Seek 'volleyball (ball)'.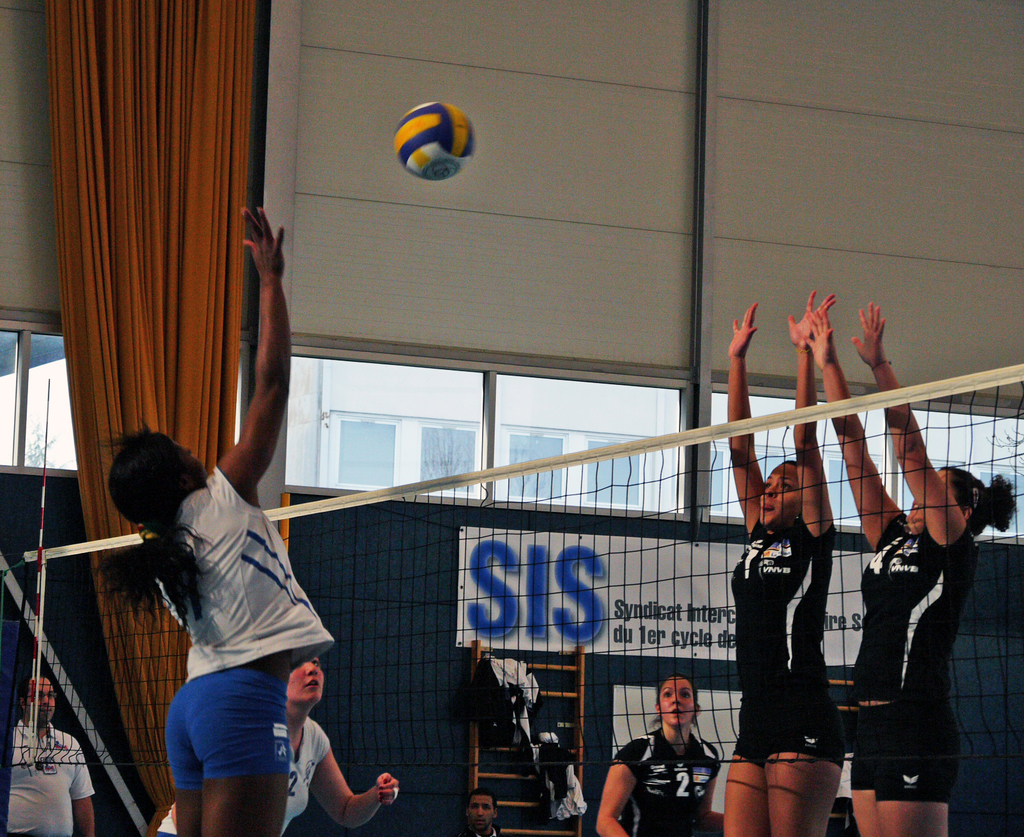
(390, 100, 478, 182).
